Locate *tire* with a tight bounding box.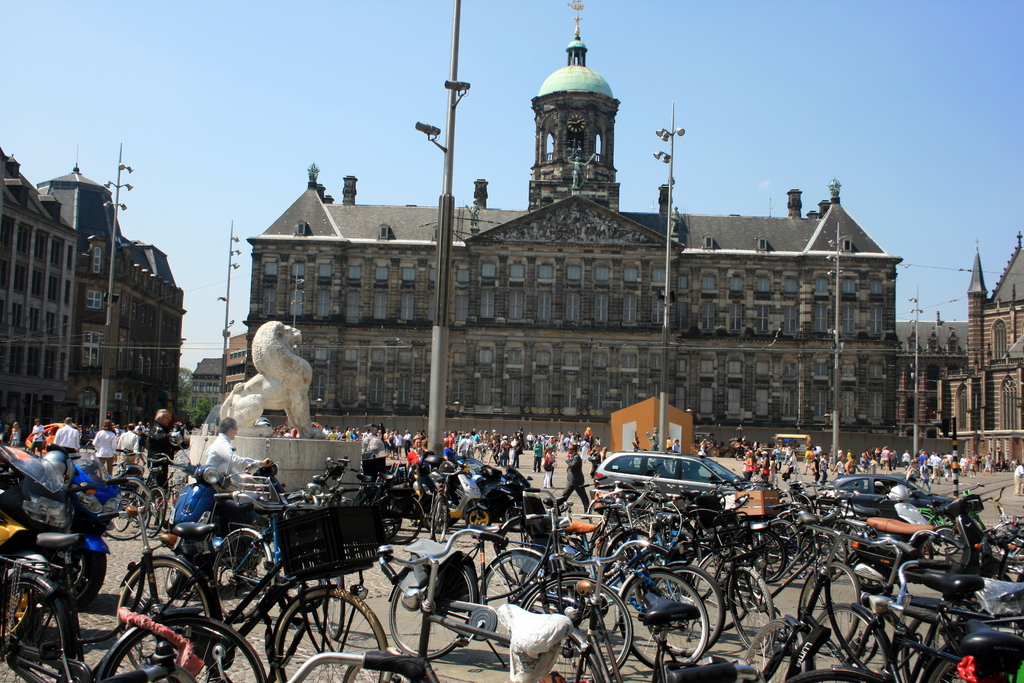
411 515 428 527.
